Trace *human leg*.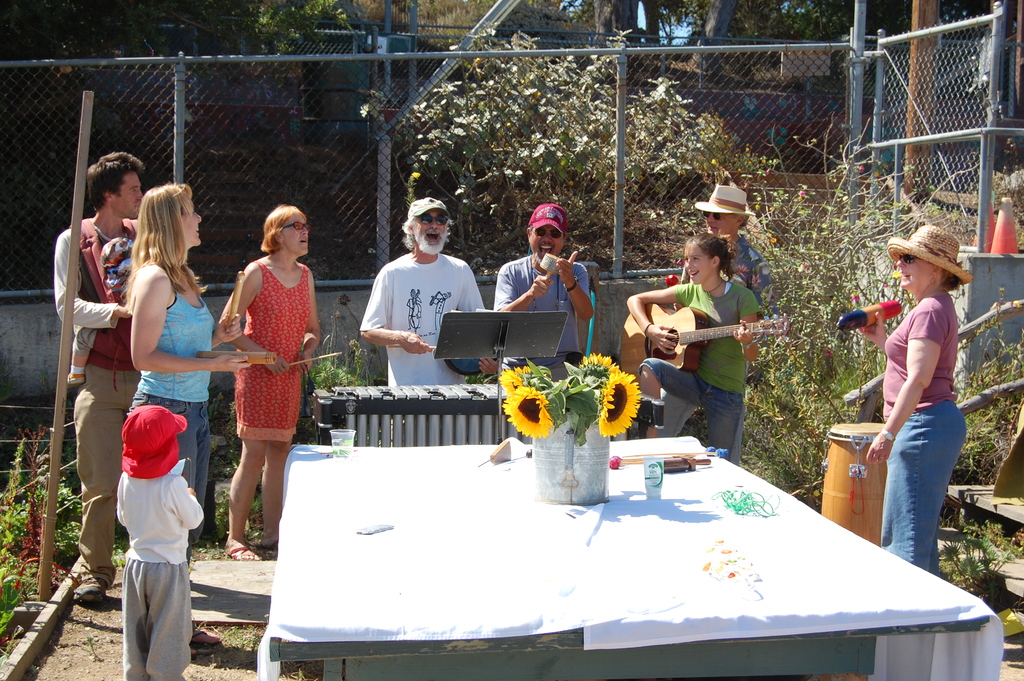
Traced to <region>703, 390, 738, 457</region>.
